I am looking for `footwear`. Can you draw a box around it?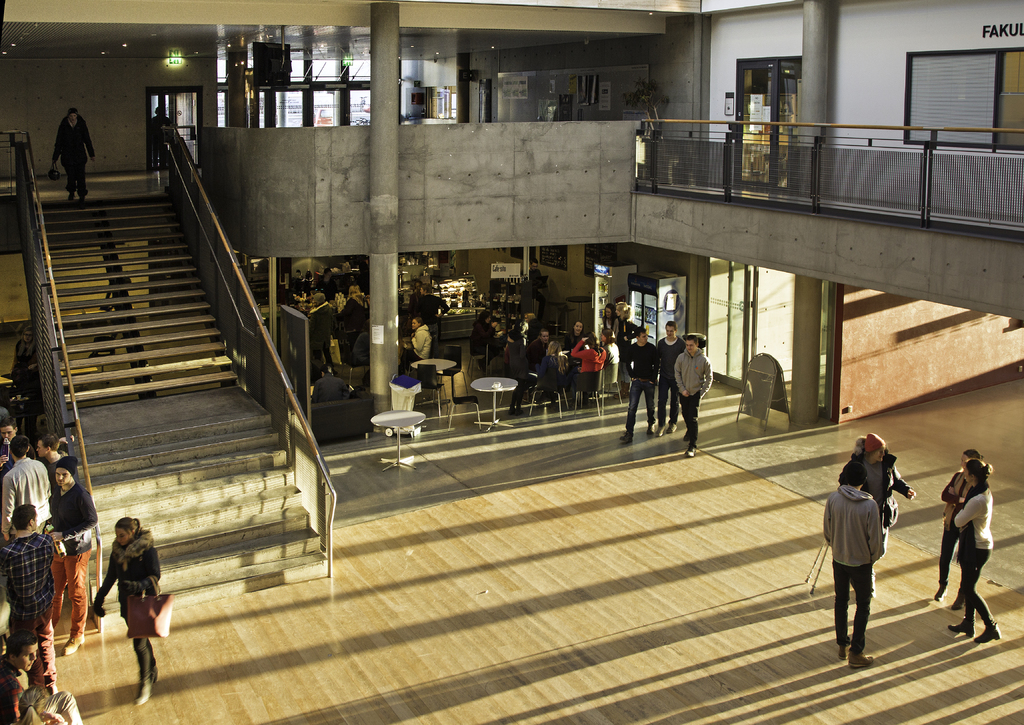
Sure, the bounding box is <box>132,690,152,705</box>.
